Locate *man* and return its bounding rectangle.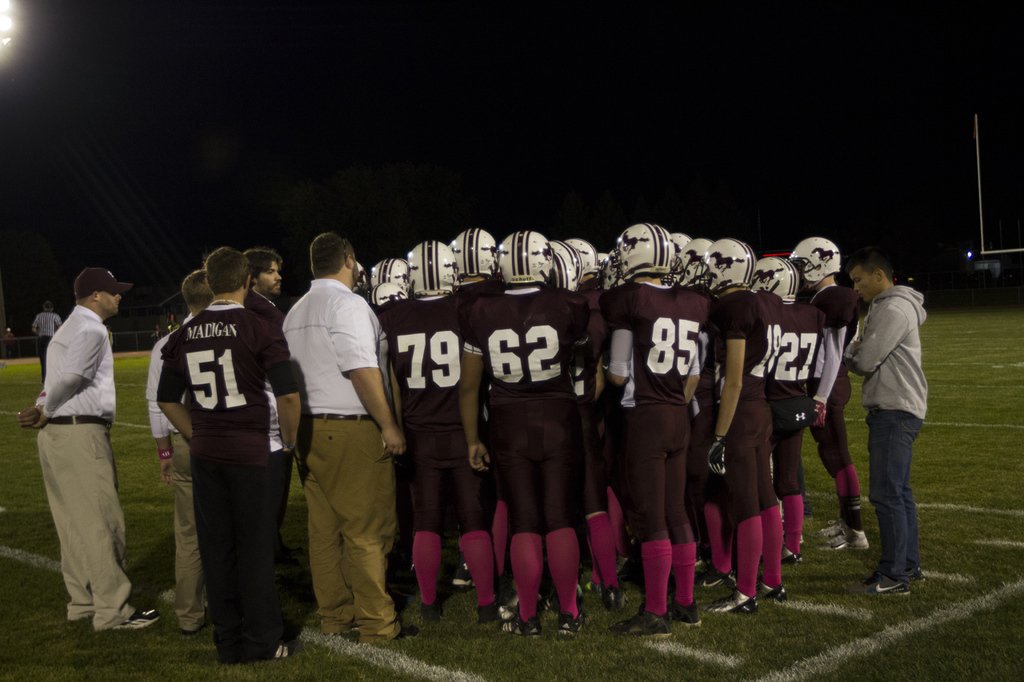
Rect(282, 231, 417, 639).
